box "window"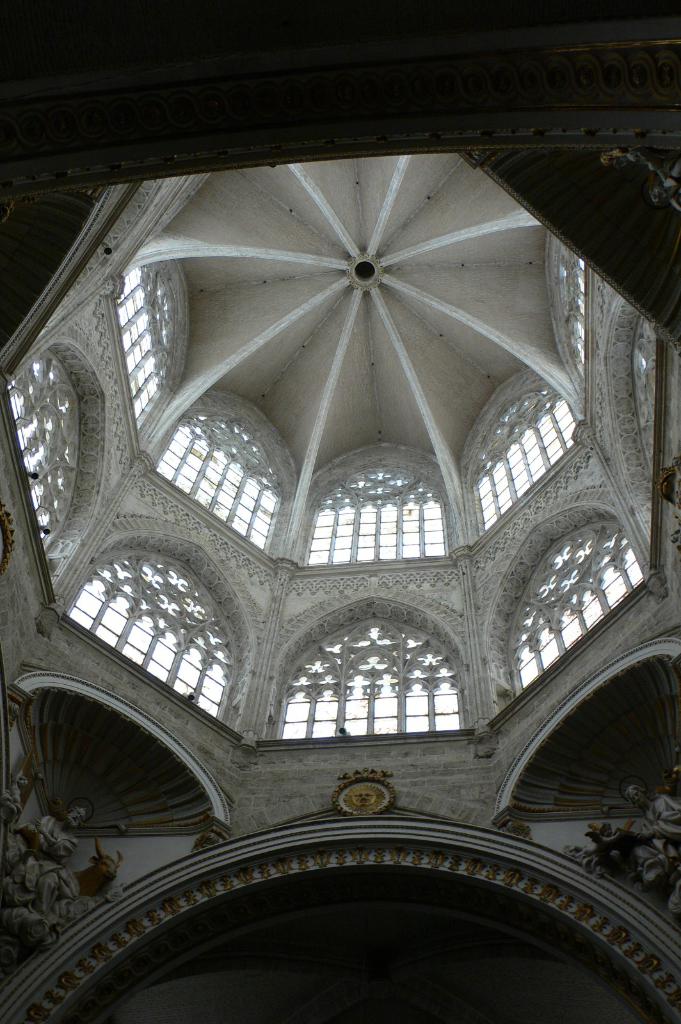
box=[259, 618, 465, 742]
